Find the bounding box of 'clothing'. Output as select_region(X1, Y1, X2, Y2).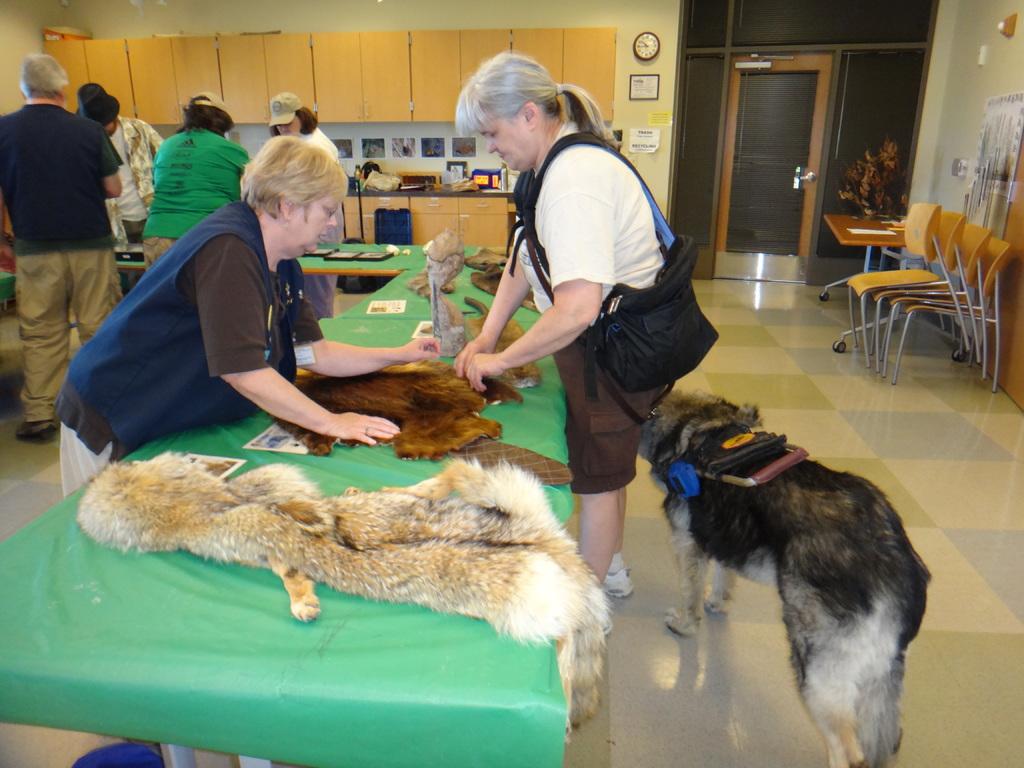
select_region(513, 122, 719, 500).
